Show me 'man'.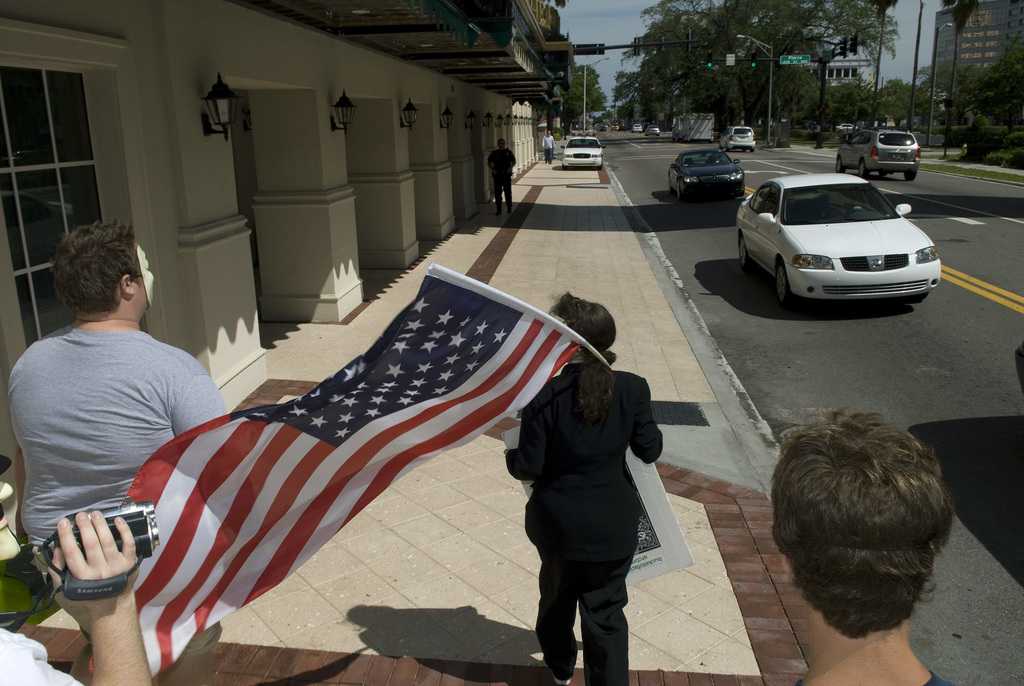
'man' is here: bbox=(4, 221, 239, 621).
